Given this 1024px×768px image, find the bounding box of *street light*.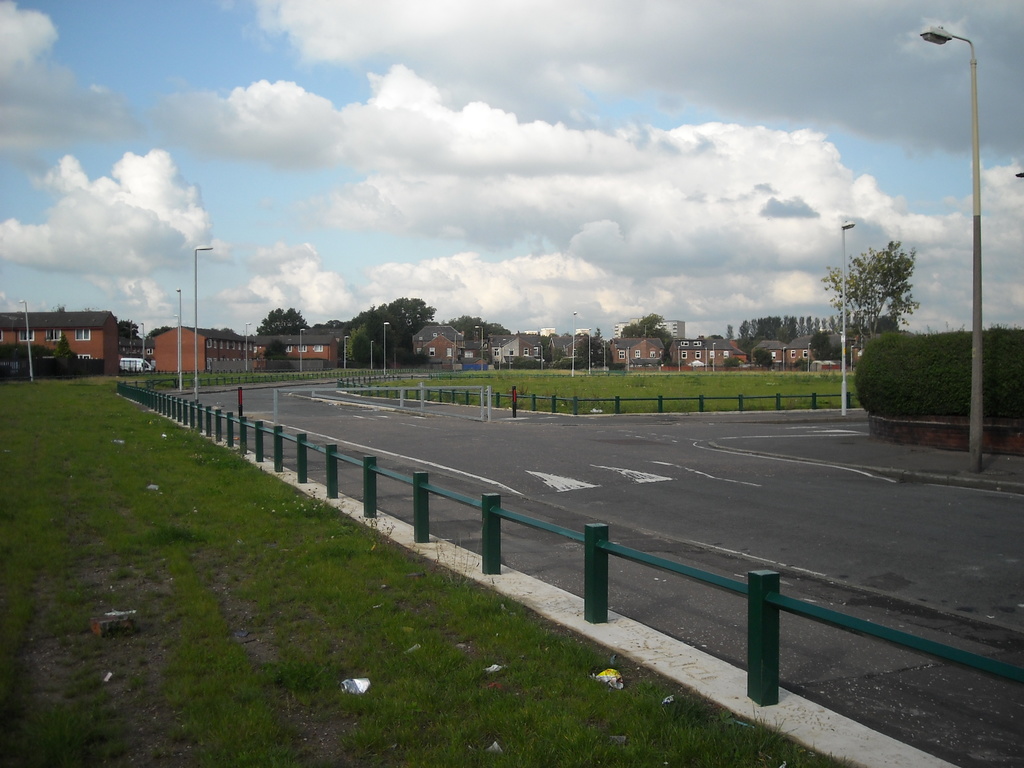
627/346/630/370.
